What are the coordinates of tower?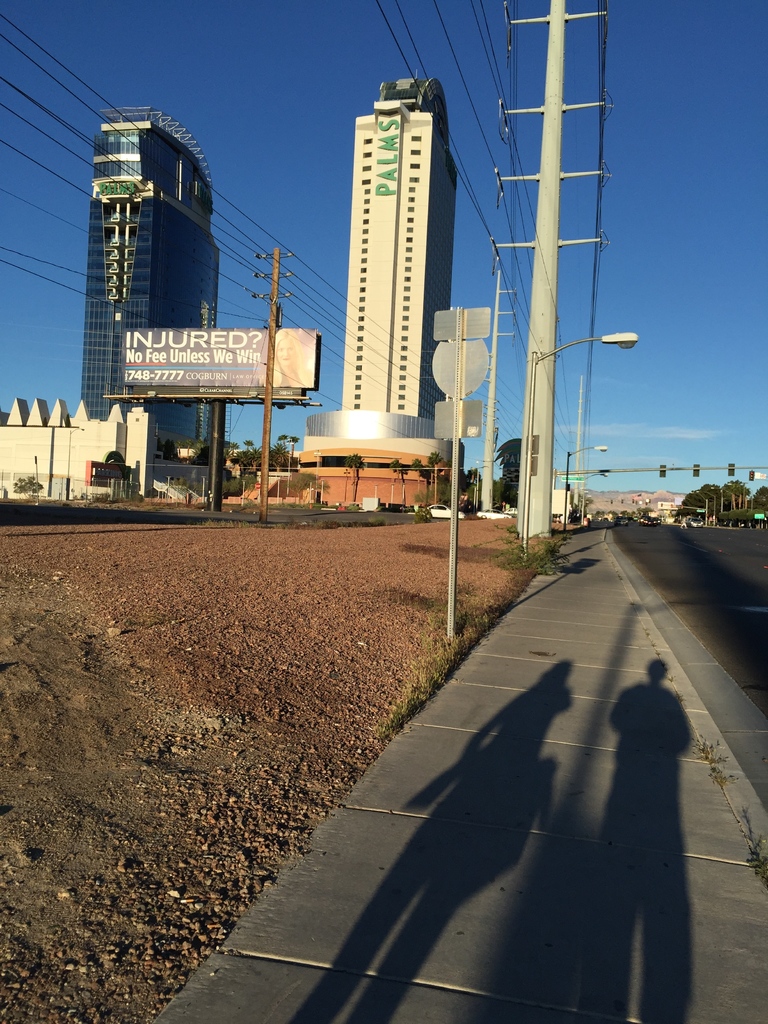
84 111 212 493.
